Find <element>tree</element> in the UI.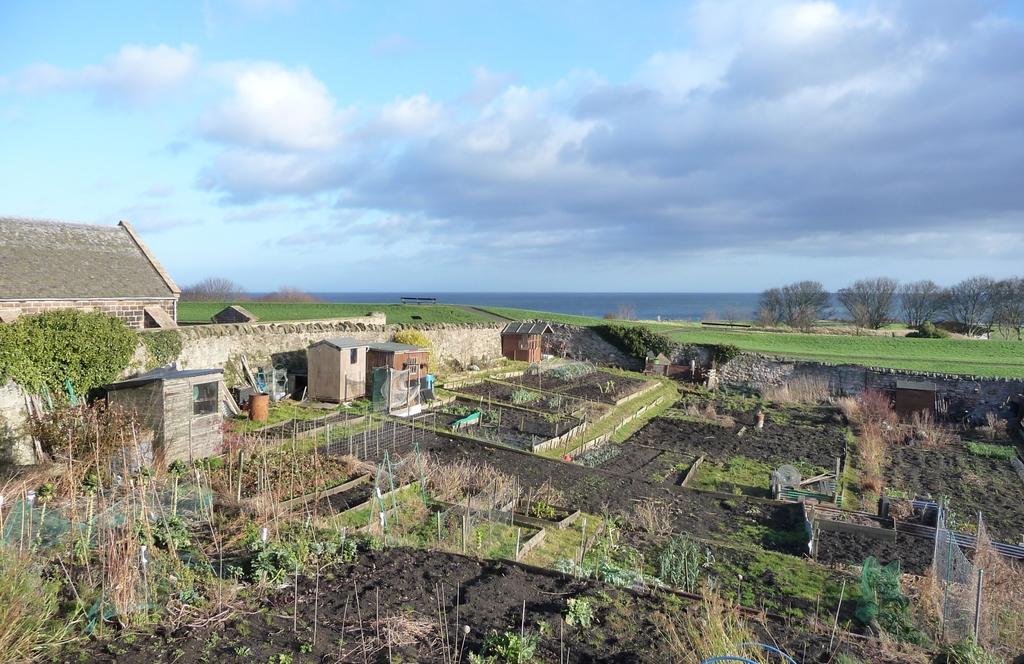
UI element at region(935, 277, 1005, 332).
